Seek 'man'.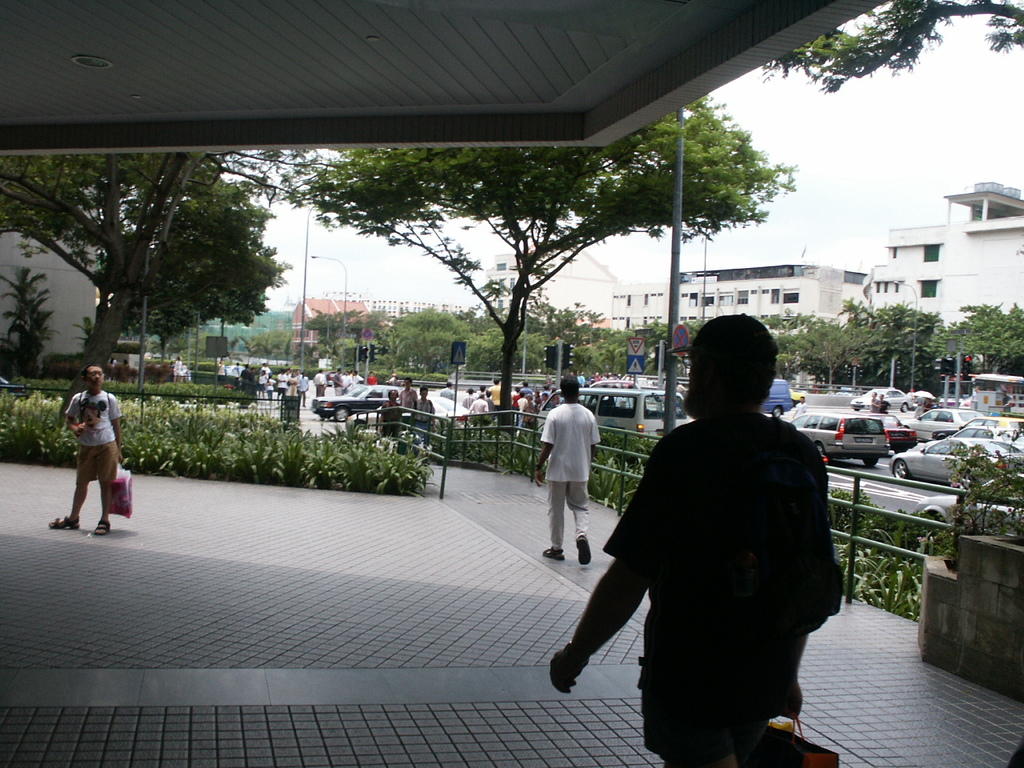
pyautogui.locateOnScreen(464, 389, 478, 406).
